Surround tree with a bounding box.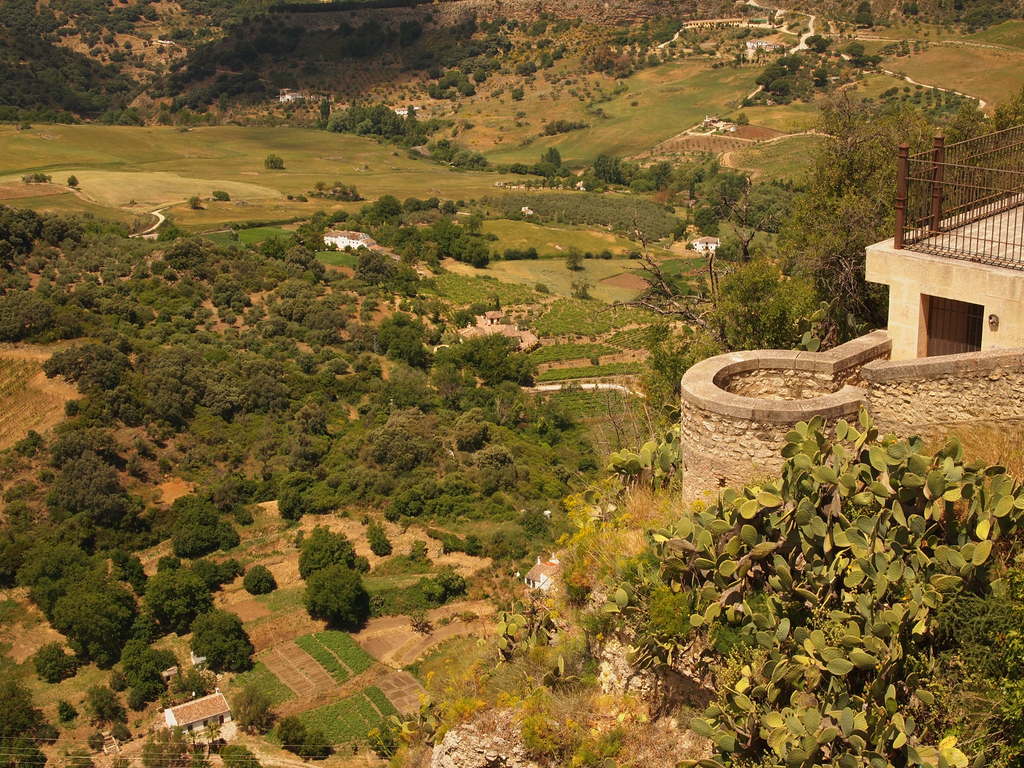
bbox=[144, 488, 241, 556].
